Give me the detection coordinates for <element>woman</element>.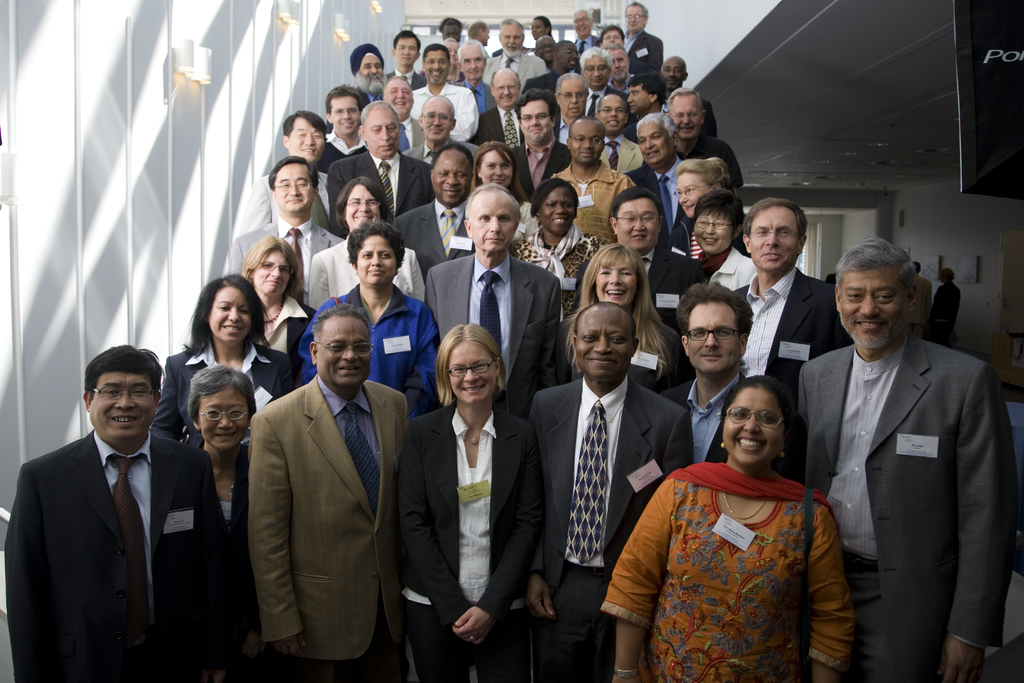
crop(469, 136, 540, 235).
